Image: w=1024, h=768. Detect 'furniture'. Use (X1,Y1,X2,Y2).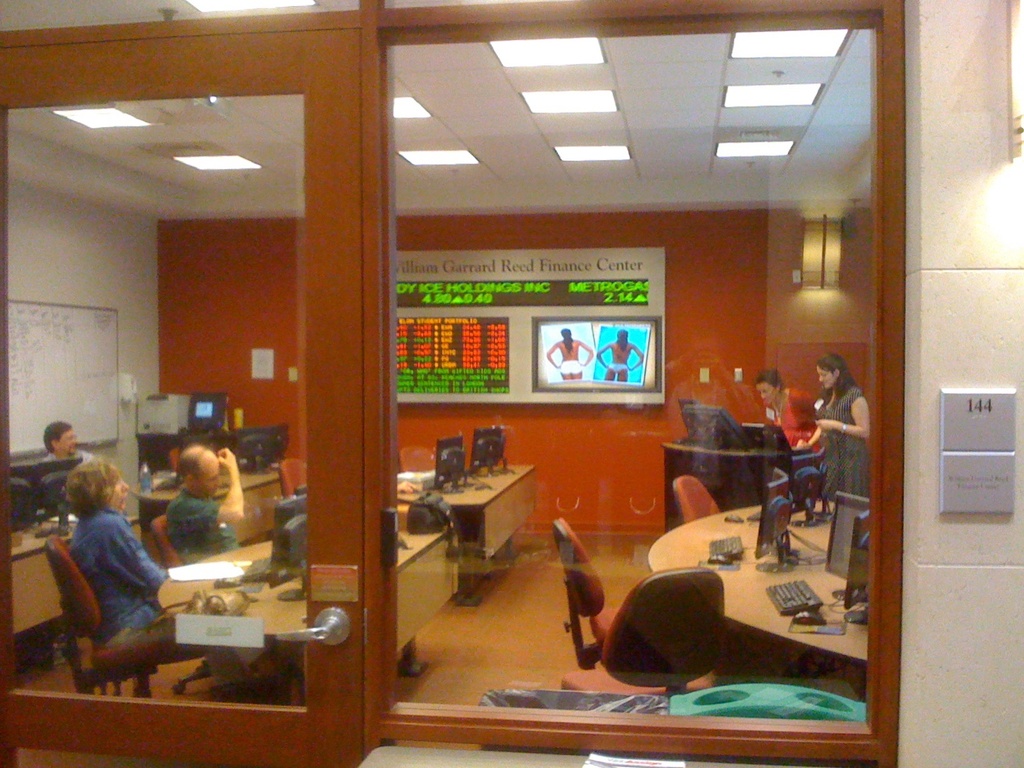
(663,434,792,534).
